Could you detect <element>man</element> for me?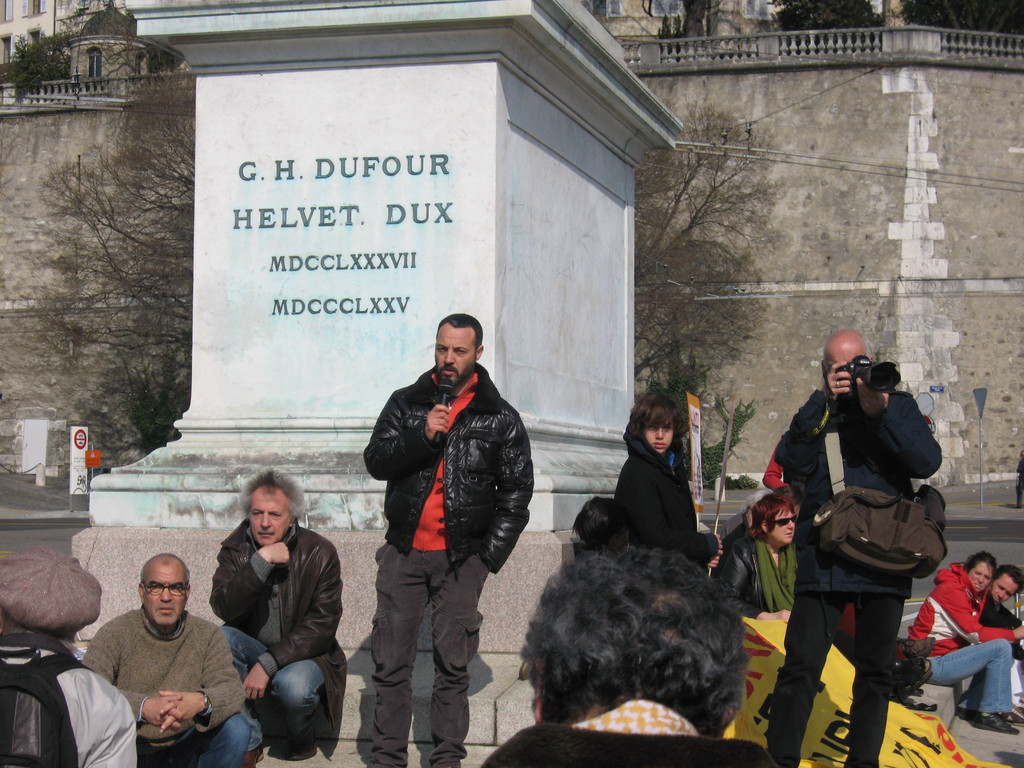
Detection result: left=764, top=331, right=943, bottom=767.
